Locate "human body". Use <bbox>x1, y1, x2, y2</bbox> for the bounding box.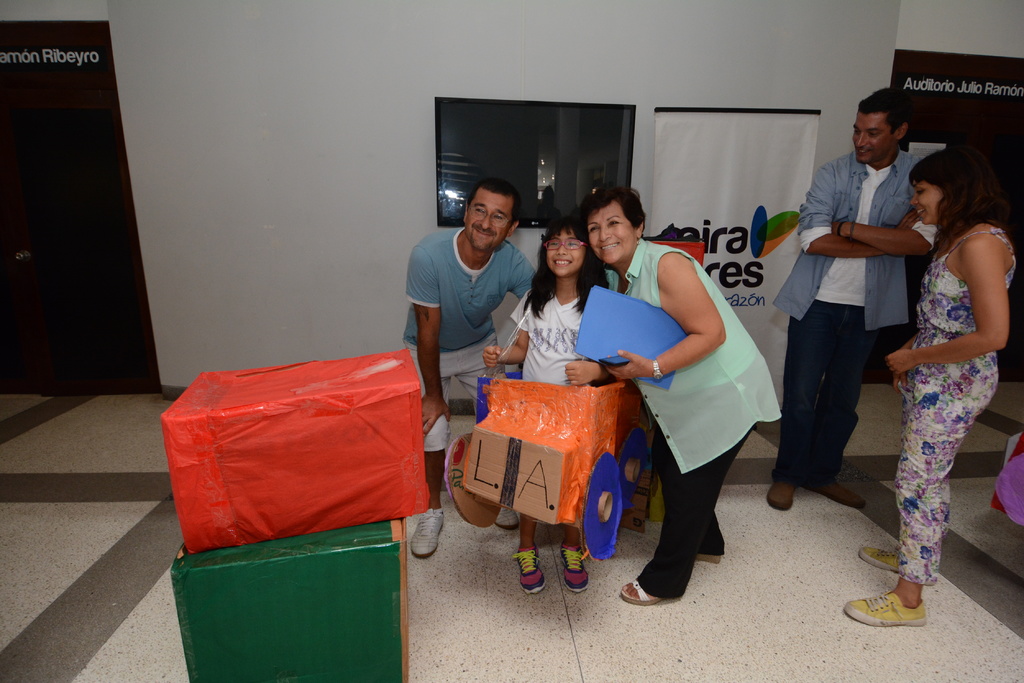
<bbox>404, 225, 541, 562</bbox>.
